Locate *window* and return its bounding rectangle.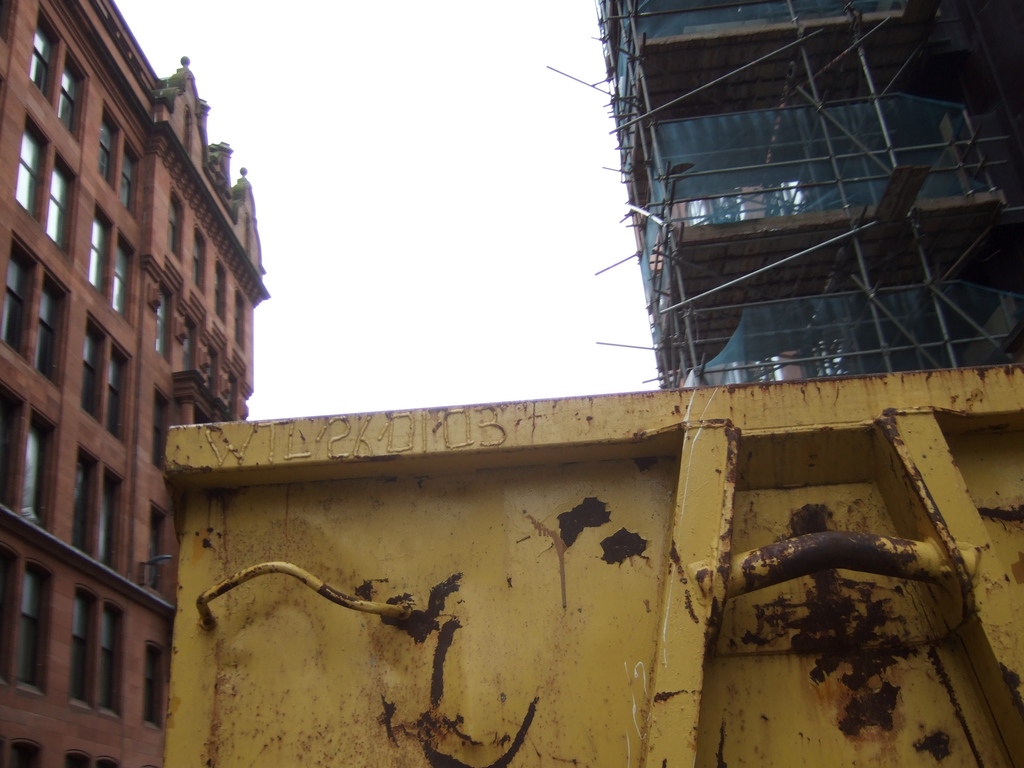
x1=235 y1=304 x2=242 y2=344.
